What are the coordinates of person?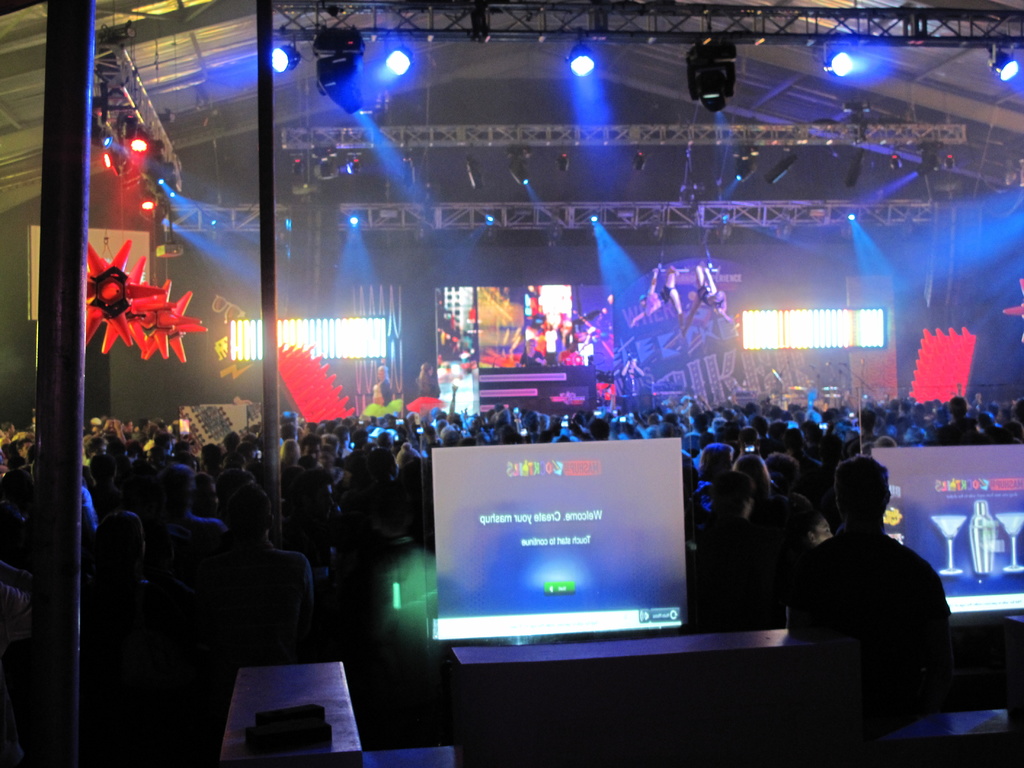
[x1=931, y1=394, x2=979, y2=445].
